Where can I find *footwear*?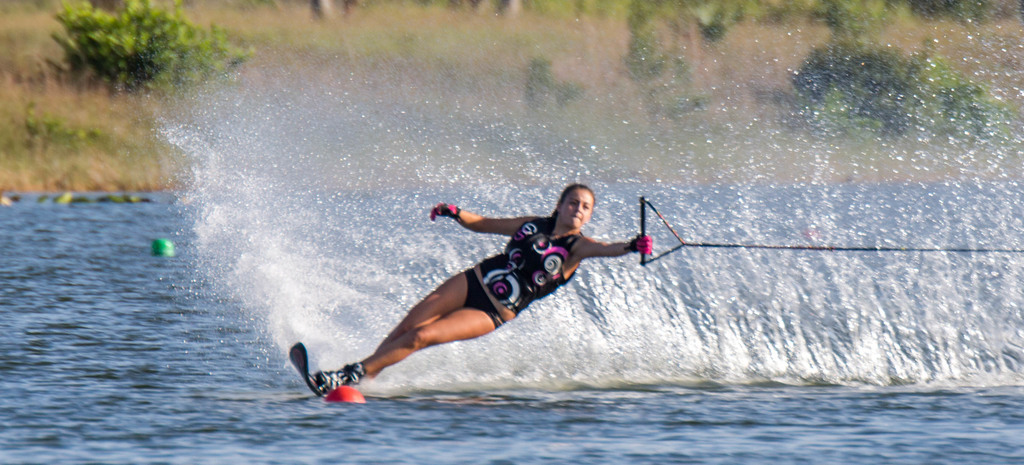
You can find it at <box>294,352,369,405</box>.
